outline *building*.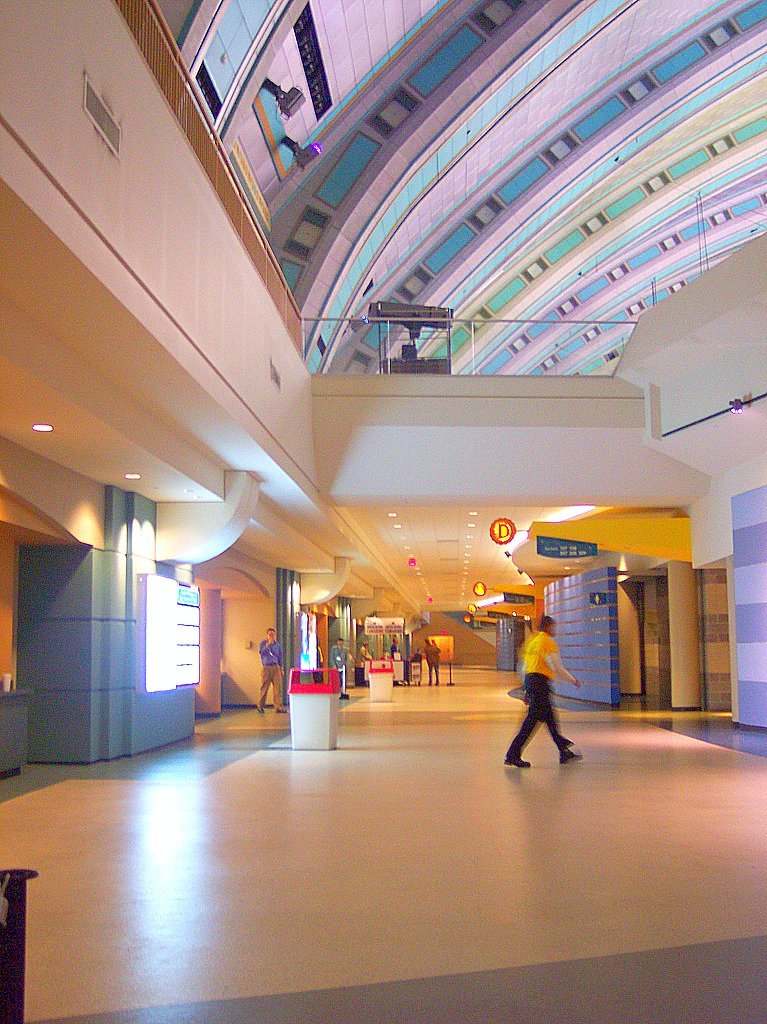
Outline: pyautogui.locateOnScreen(0, 0, 766, 1023).
